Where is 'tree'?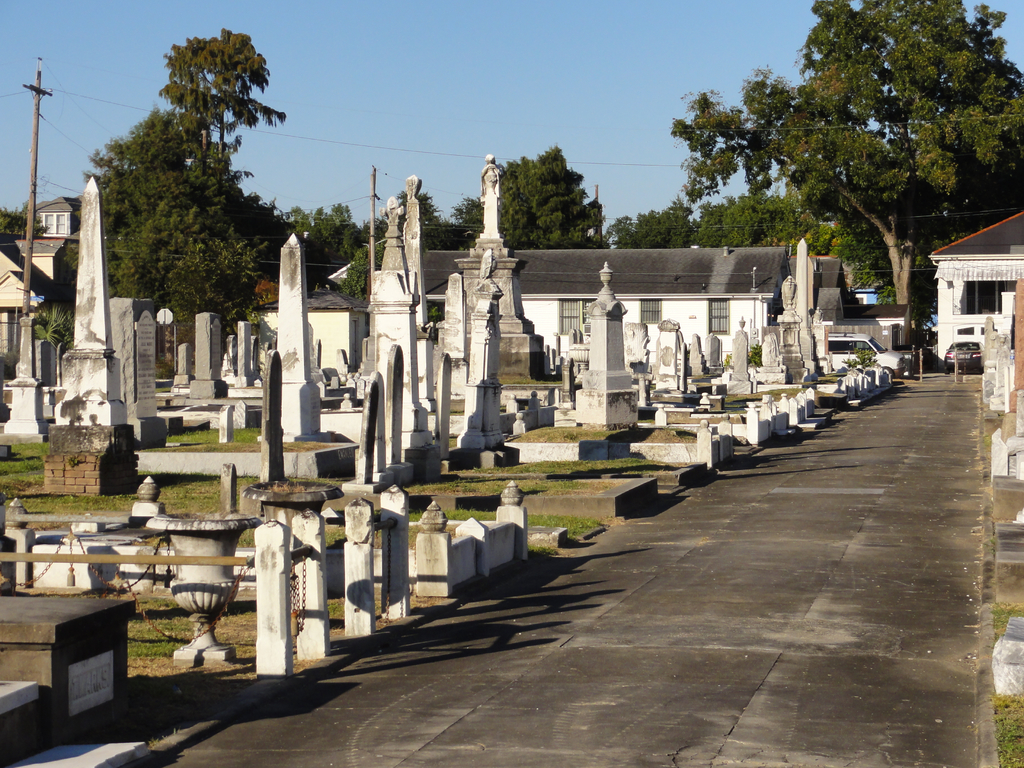
0 209 49 241.
